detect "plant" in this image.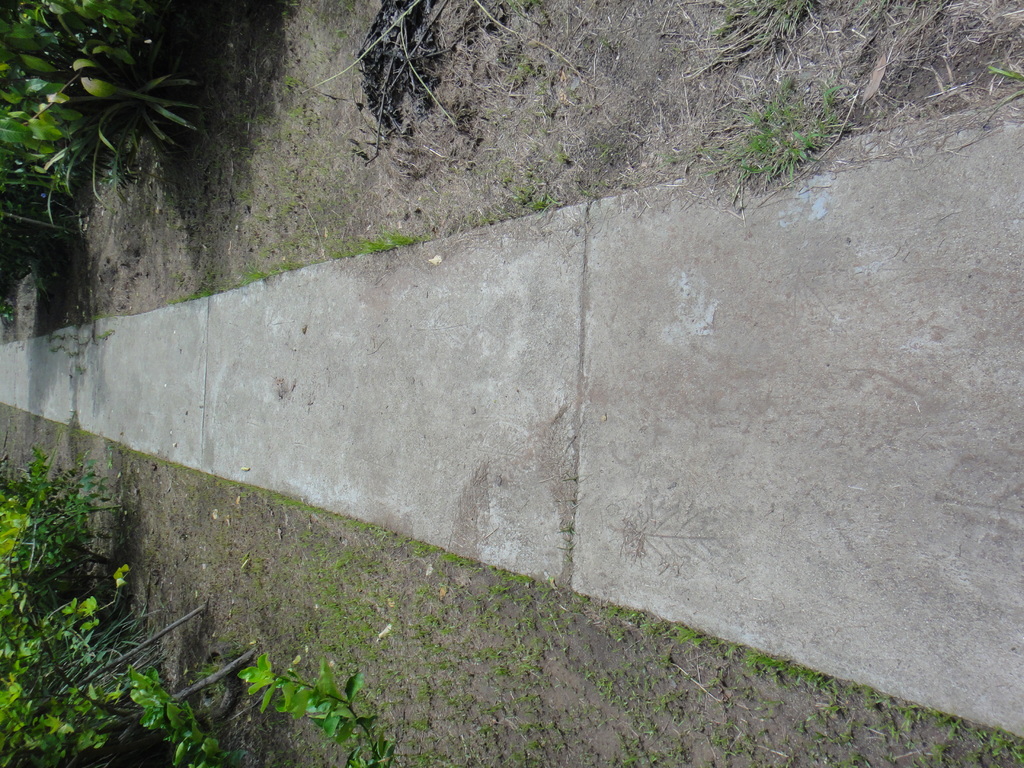
Detection: 702:0:955:49.
